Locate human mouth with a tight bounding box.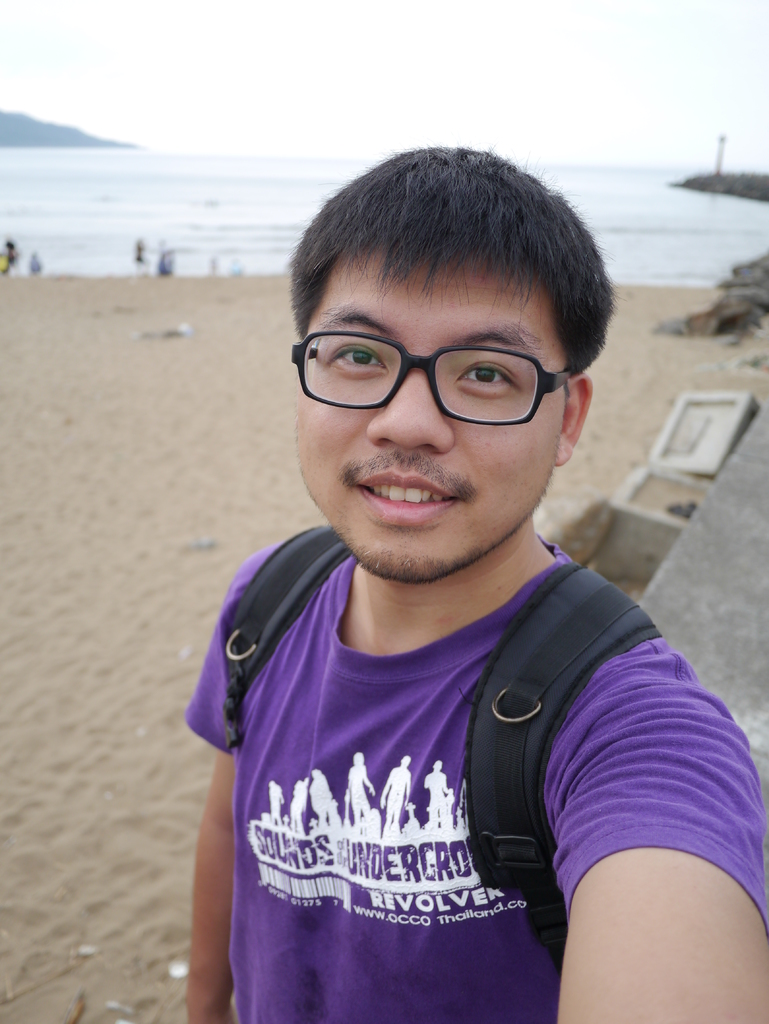
bbox=(351, 469, 462, 526).
